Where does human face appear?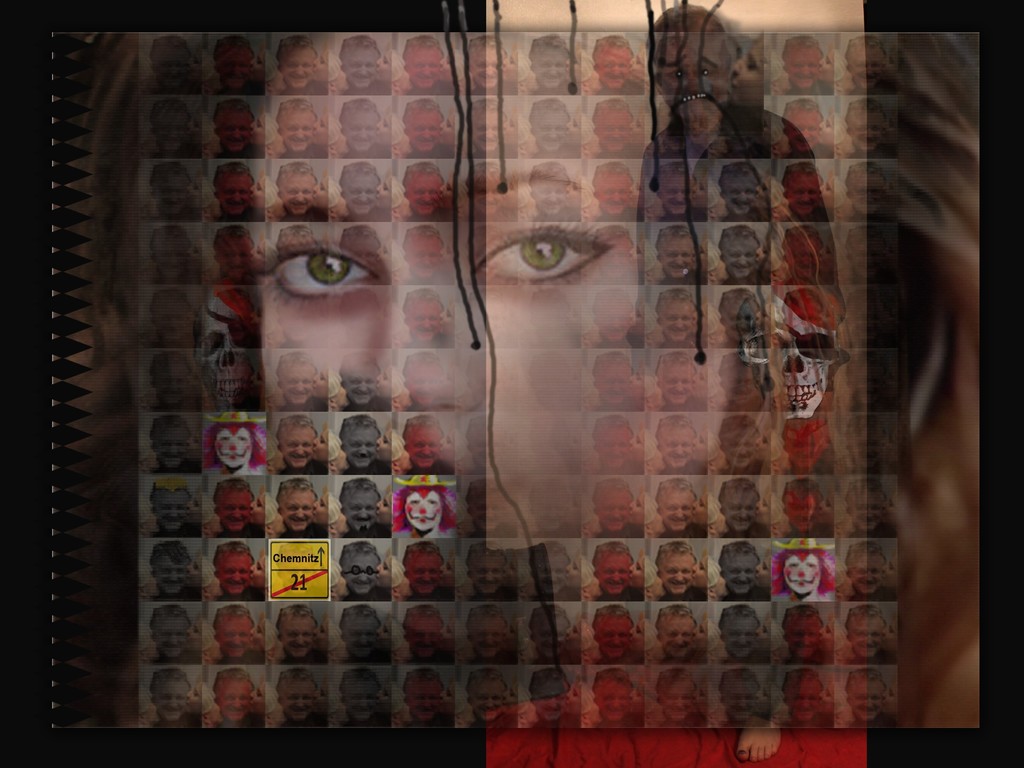
Appears at crop(721, 234, 758, 286).
